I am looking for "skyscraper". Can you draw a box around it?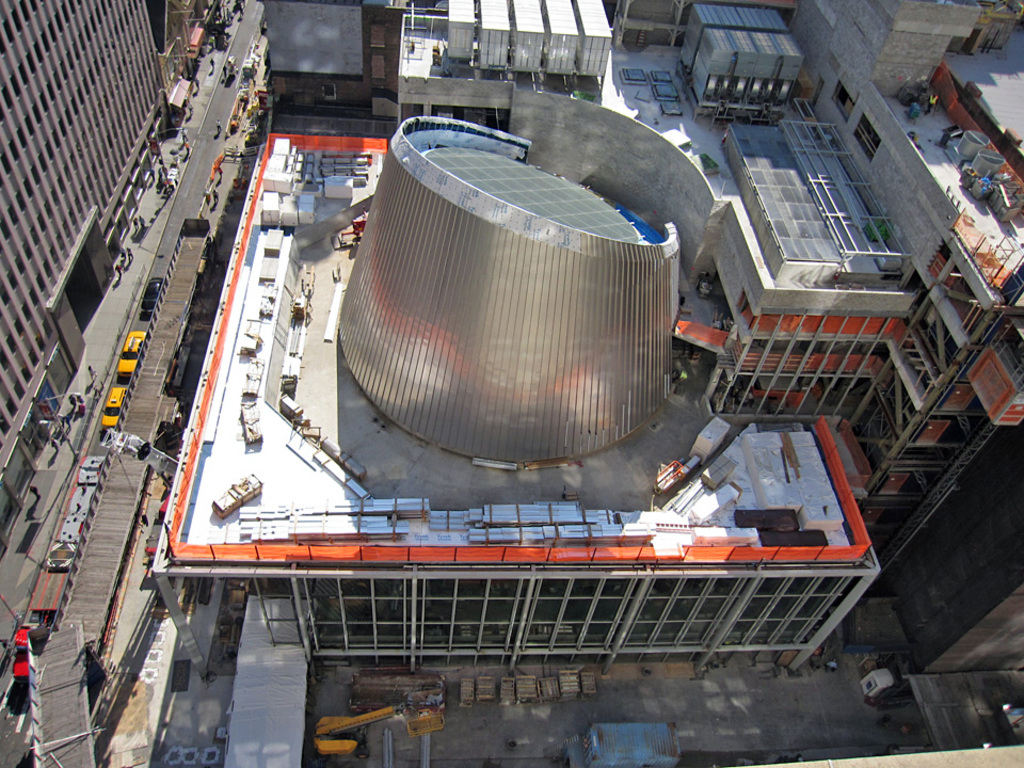
Sure, the bounding box is Rect(0, 0, 181, 546).
